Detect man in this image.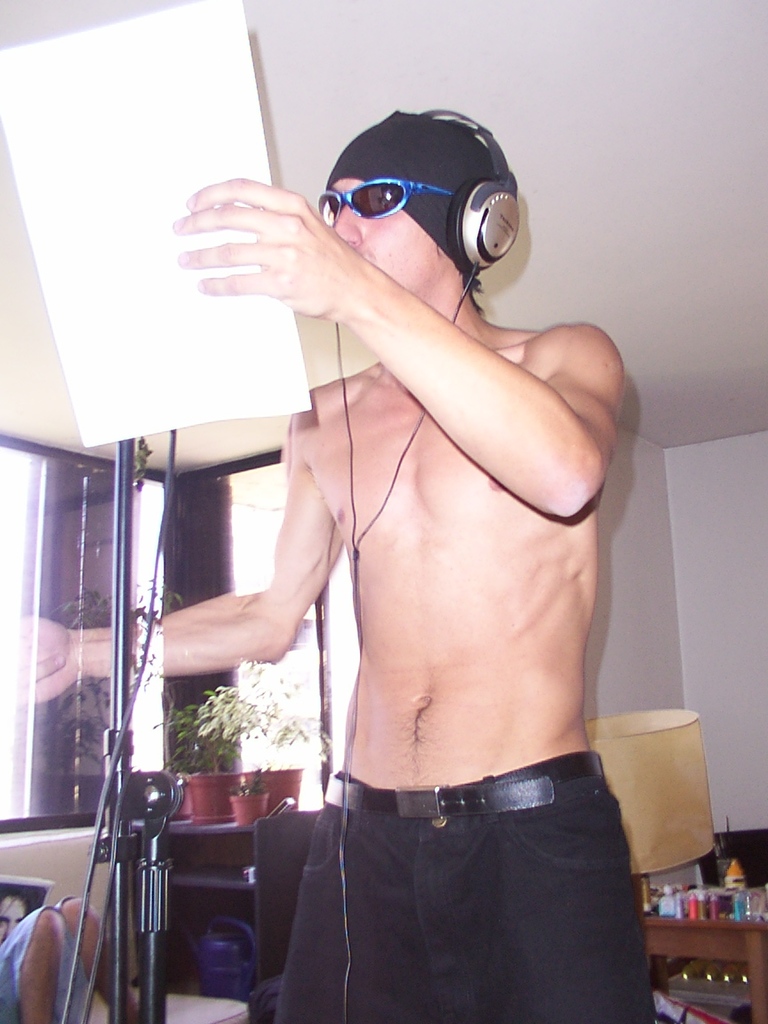
Detection: x1=108 y1=119 x2=664 y2=1023.
